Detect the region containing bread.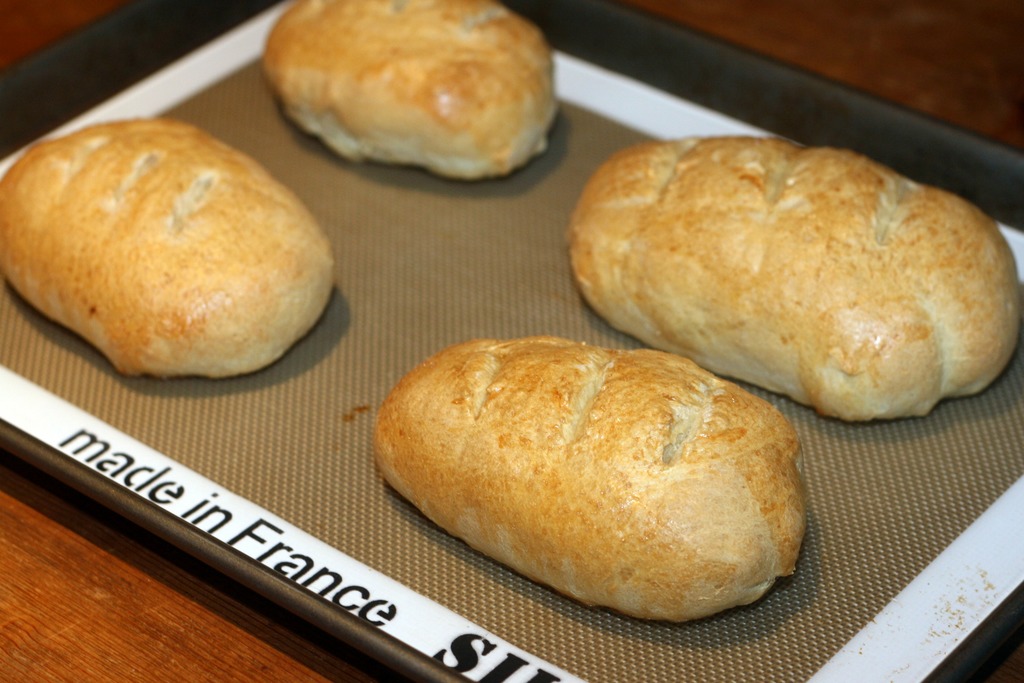
369:354:814:625.
